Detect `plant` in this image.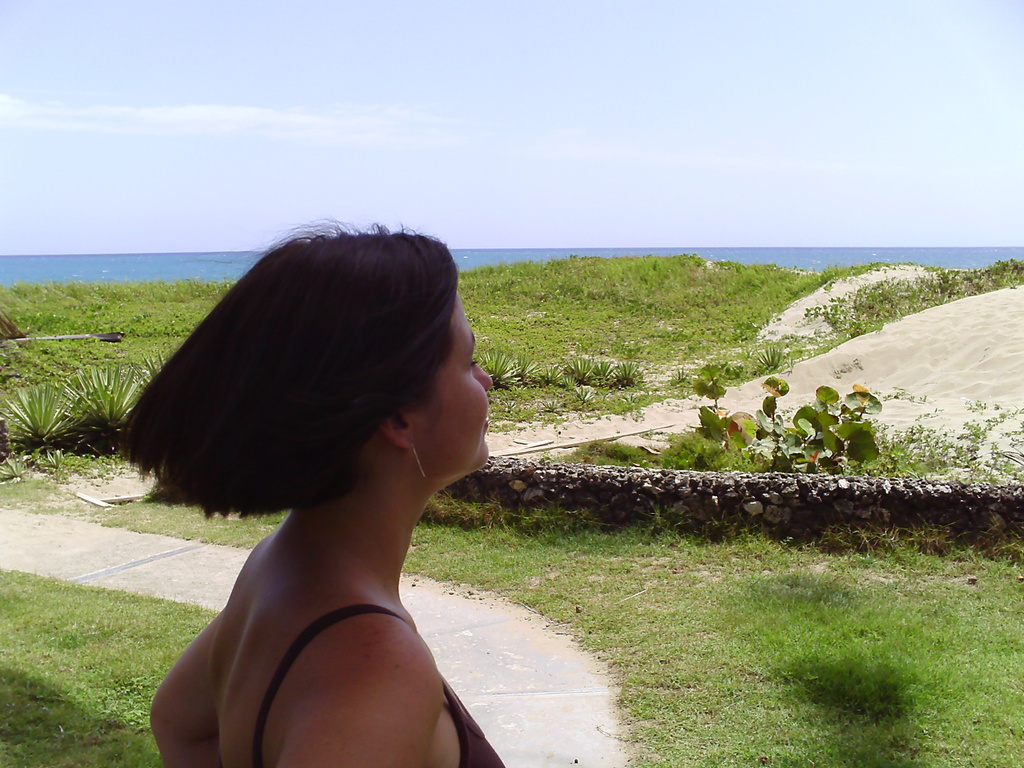
Detection: select_region(1, 380, 82, 464).
